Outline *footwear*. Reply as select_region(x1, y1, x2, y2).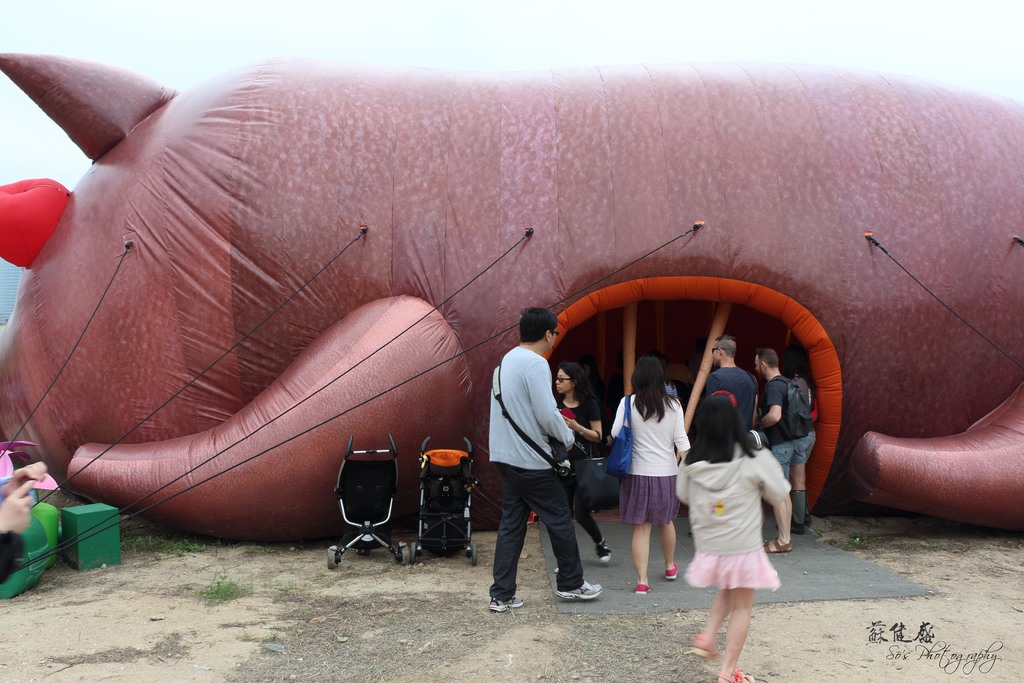
select_region(689, 638, 723, 661).
